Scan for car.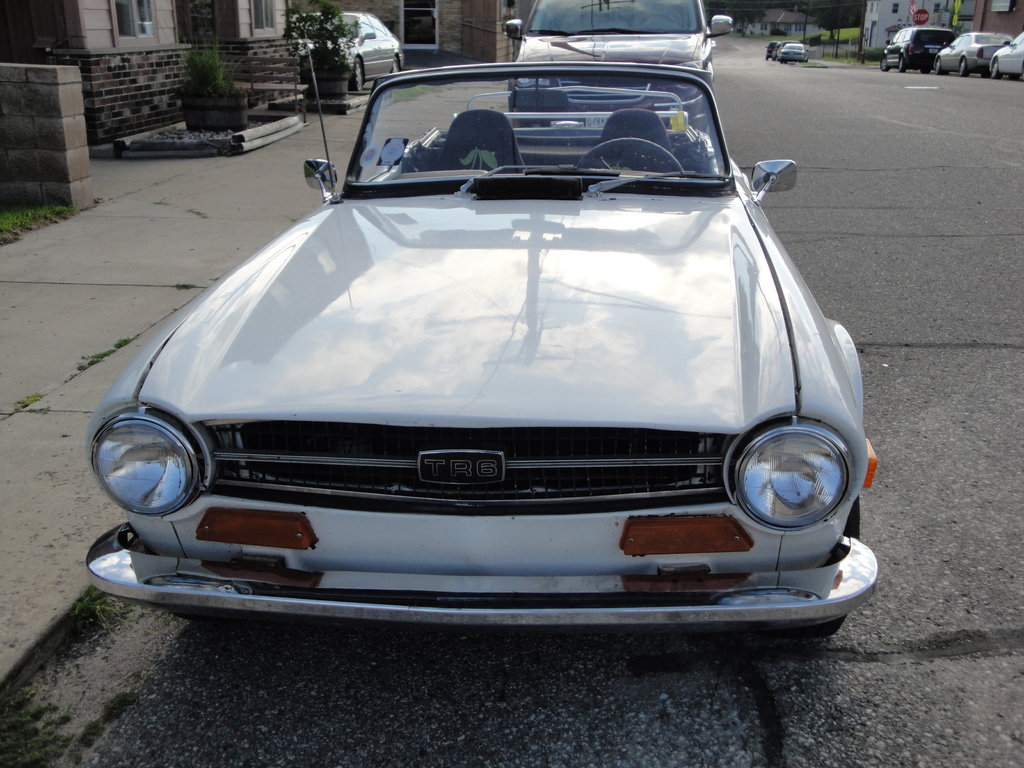
Scan result: <region>932, 33, 1014, 76</region>.
